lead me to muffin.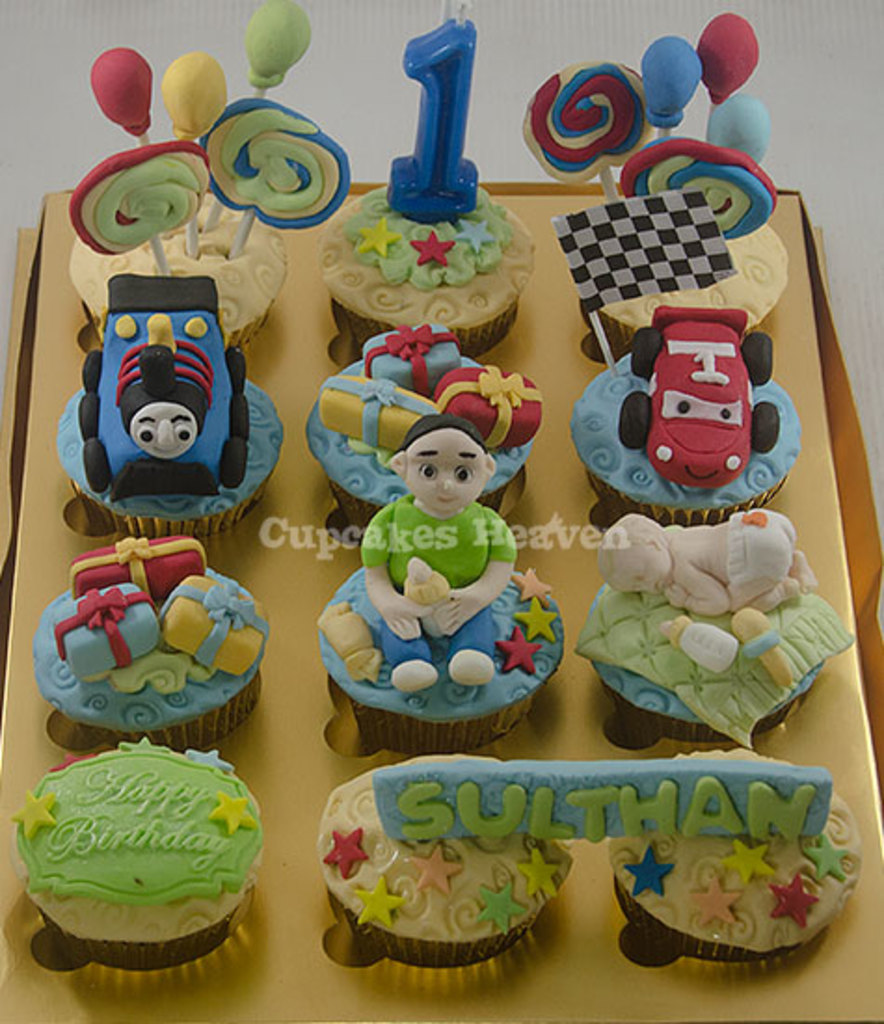
Lead to 568/305/804/536.
